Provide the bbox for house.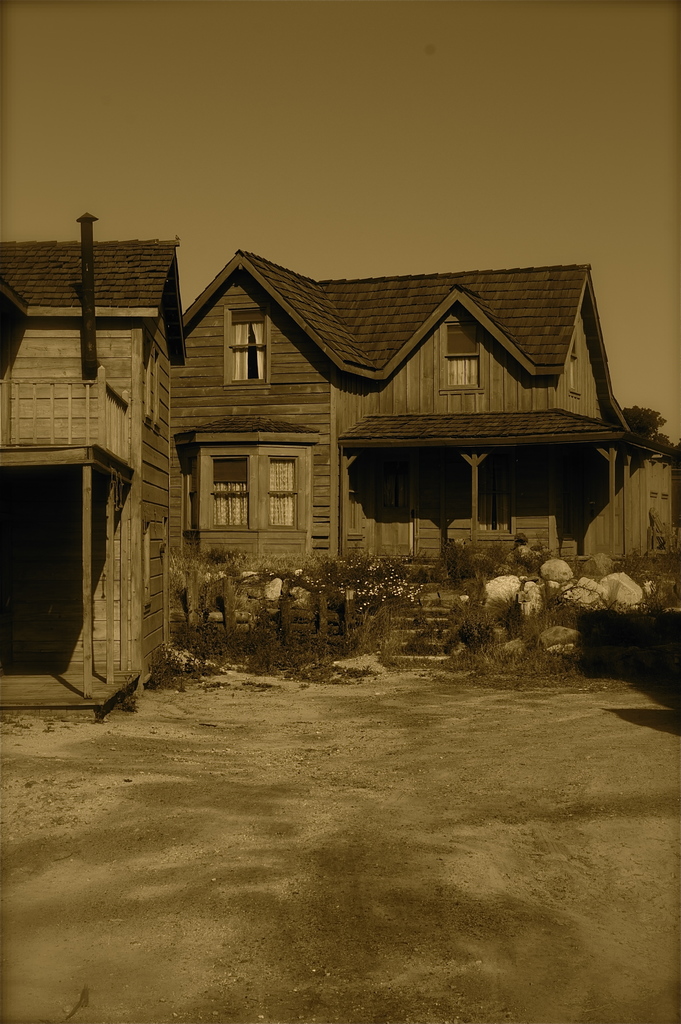
<region>0, 202, 198, 713</region>.
